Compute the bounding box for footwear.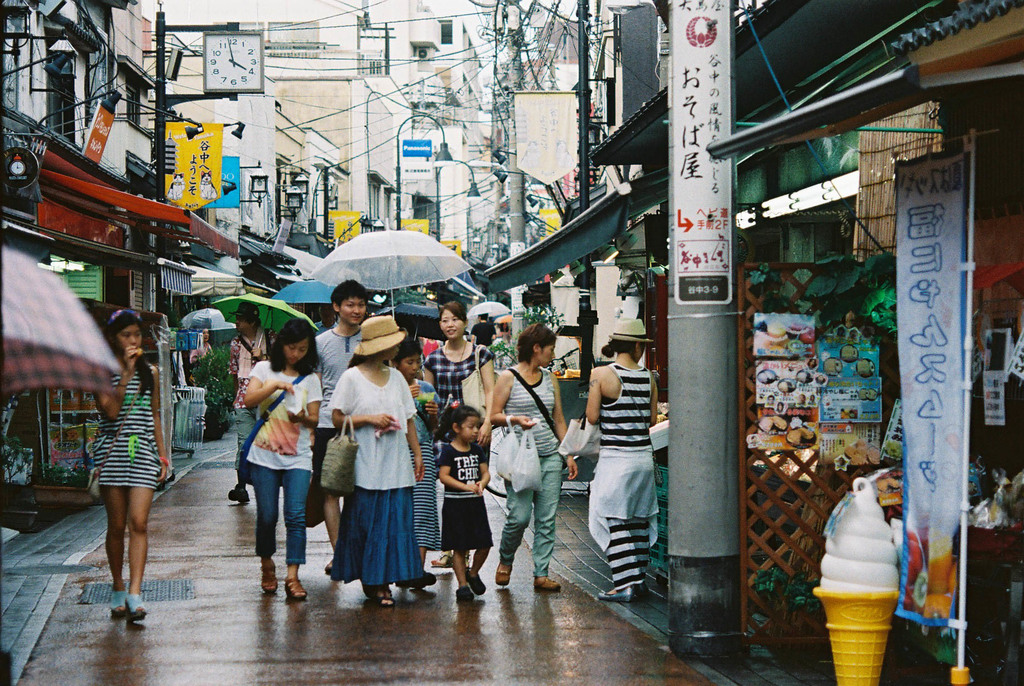
x1=452, y1=589, x2=482, y2=606.
